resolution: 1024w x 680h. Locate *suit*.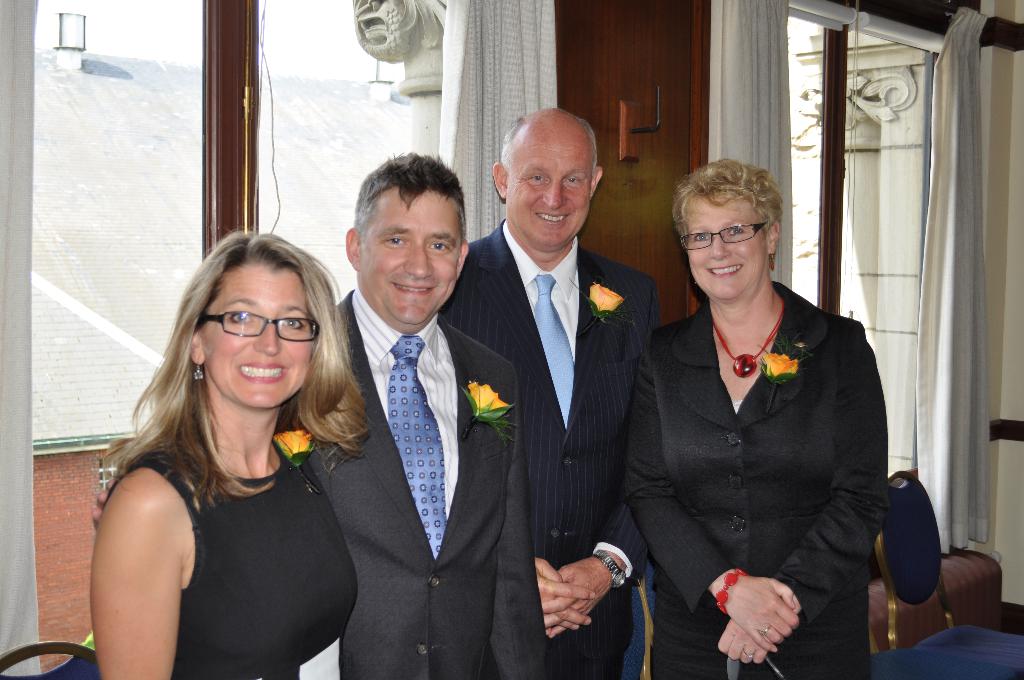
bbox(309, 287, 550, 679).
